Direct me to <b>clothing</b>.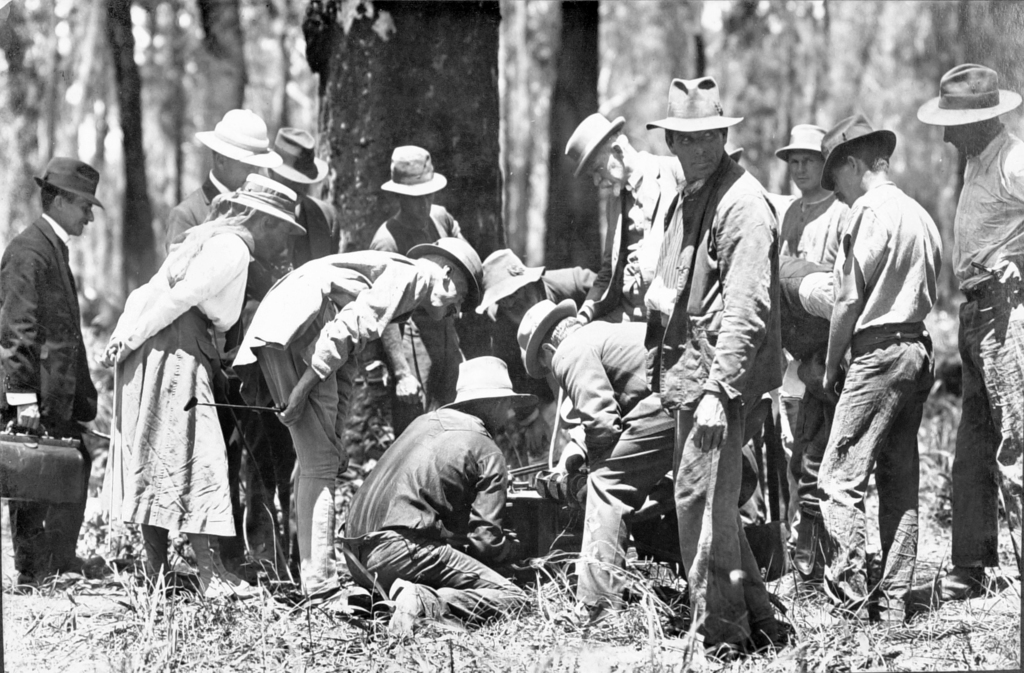
Direction: [x1=287, y1=194, x2=342, y2=268].
